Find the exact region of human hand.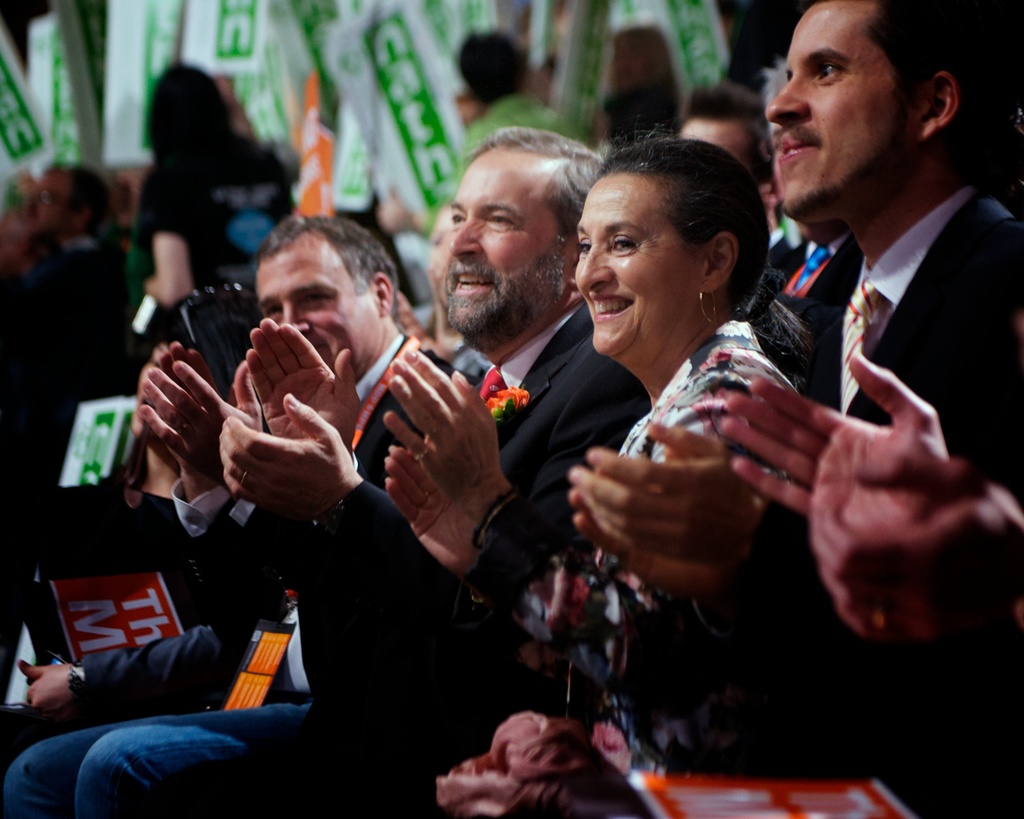
Exact region: {"x1": 244, "y1": 316, "x2": 358, "y2": 449}.
